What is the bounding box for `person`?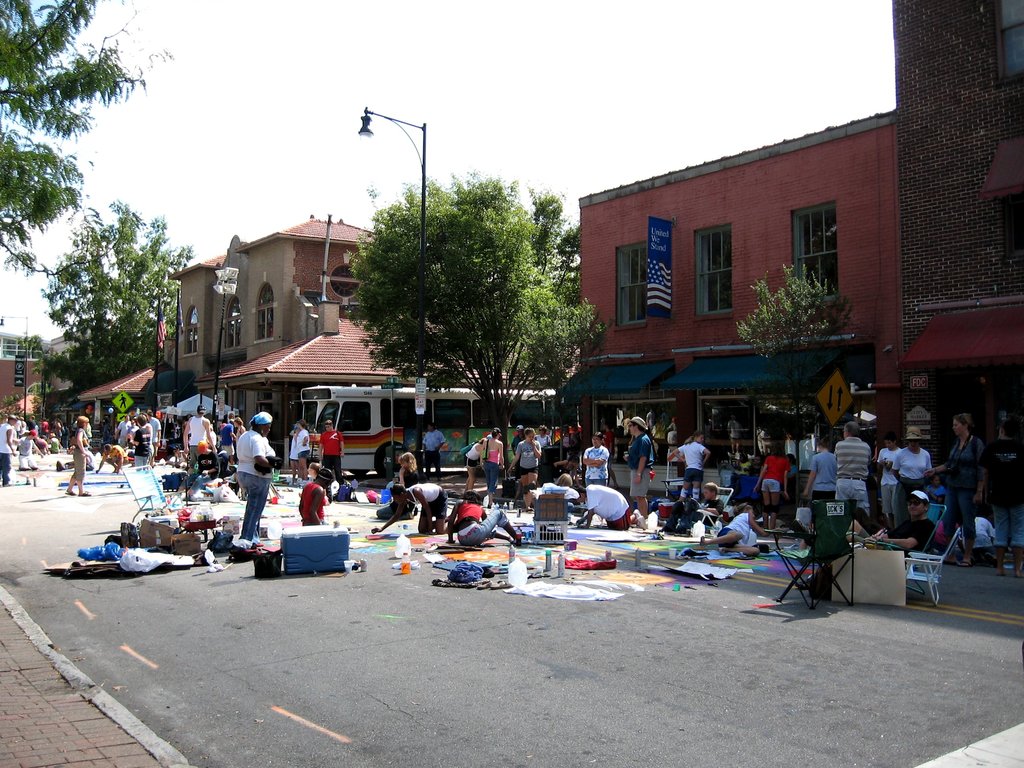
666, 410, 985, 553.
